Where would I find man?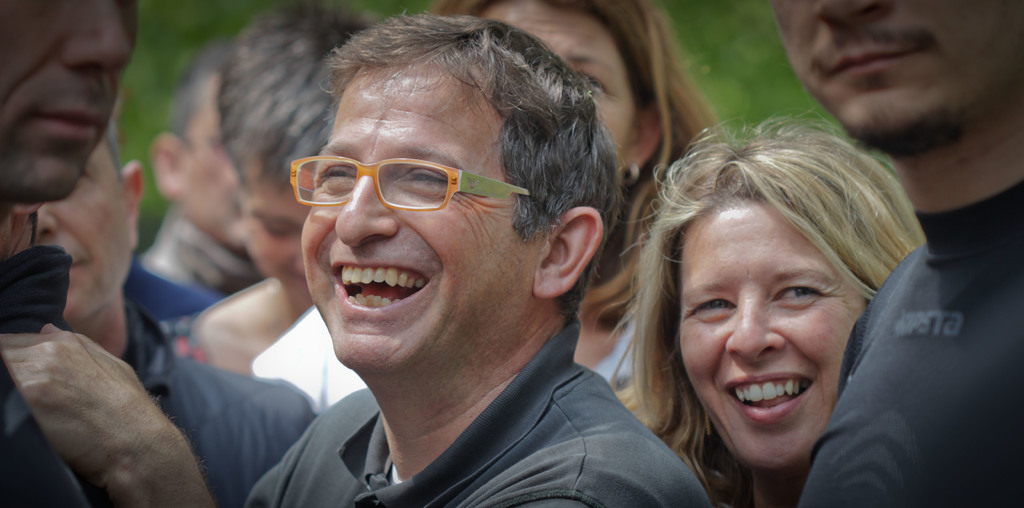
At 0:123:319:507.
